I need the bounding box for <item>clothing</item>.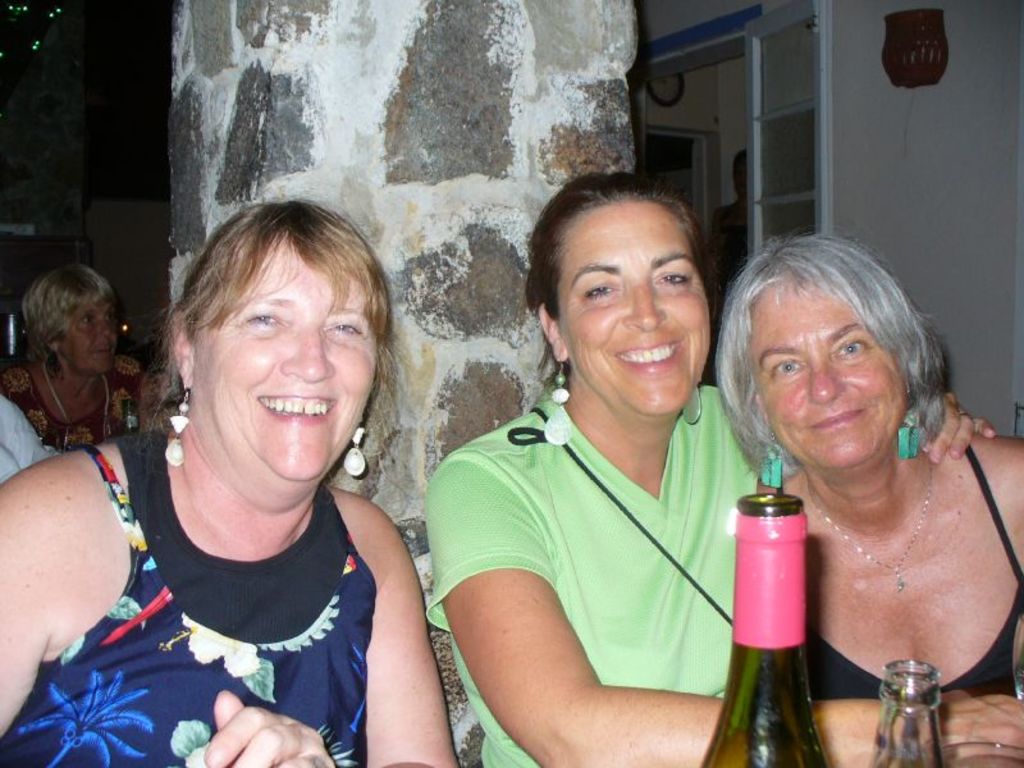
Here it is: crop(433, 380, 801, 767).
